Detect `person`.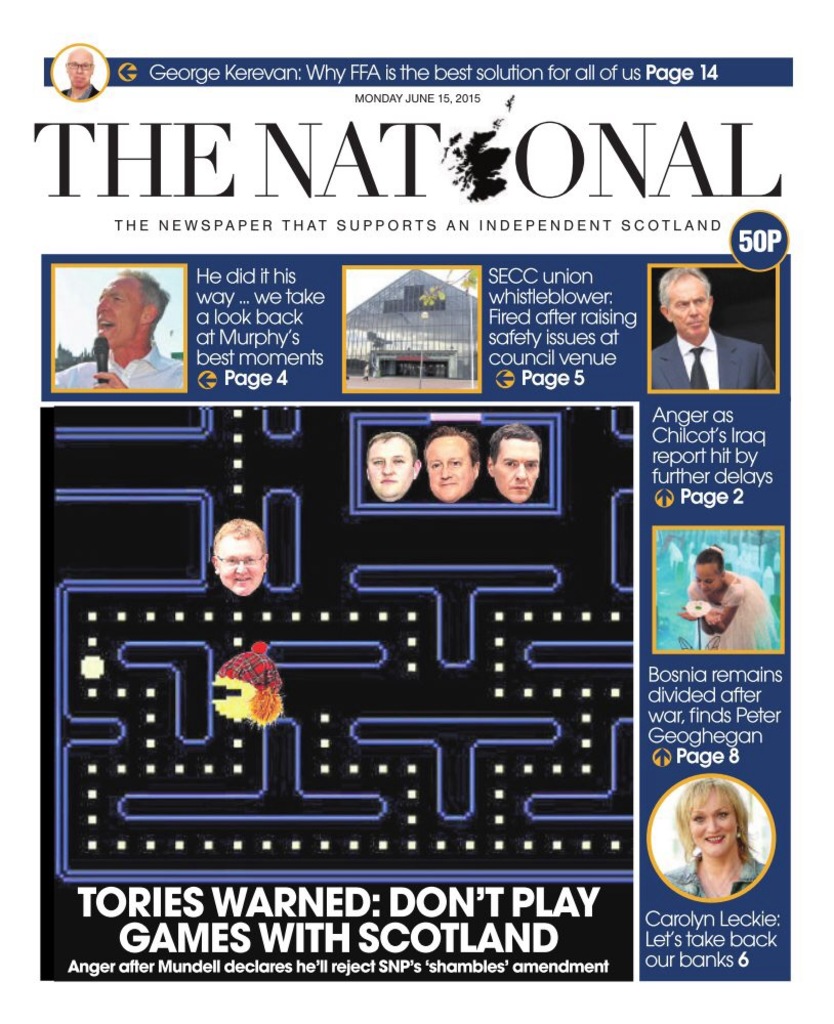
Detected at <bbox>685, 546, 773, 652</bbox>.
